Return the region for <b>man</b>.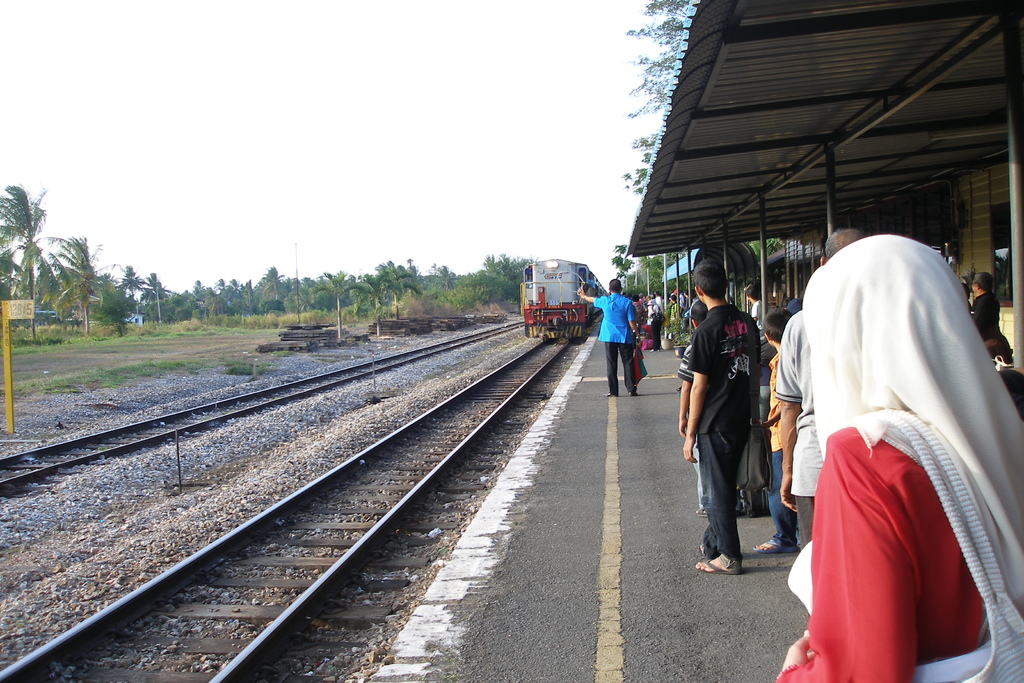
[left=746, top=283, right=767, bottom=348].
